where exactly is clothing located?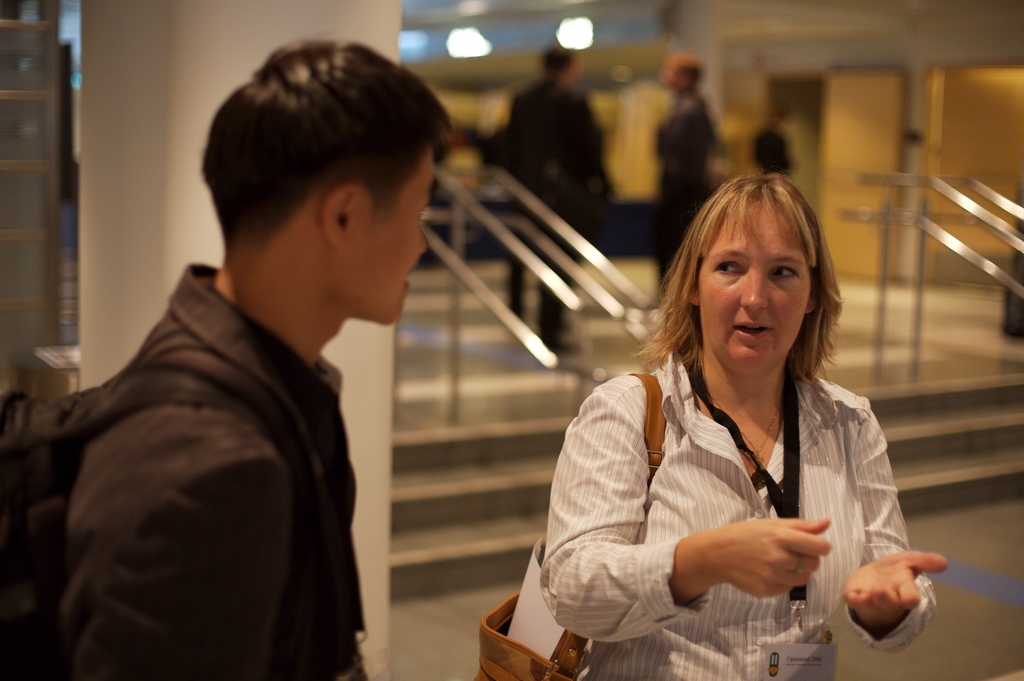
Its bounding box is (x1=643, y1=88, x2=717, y2=279).
